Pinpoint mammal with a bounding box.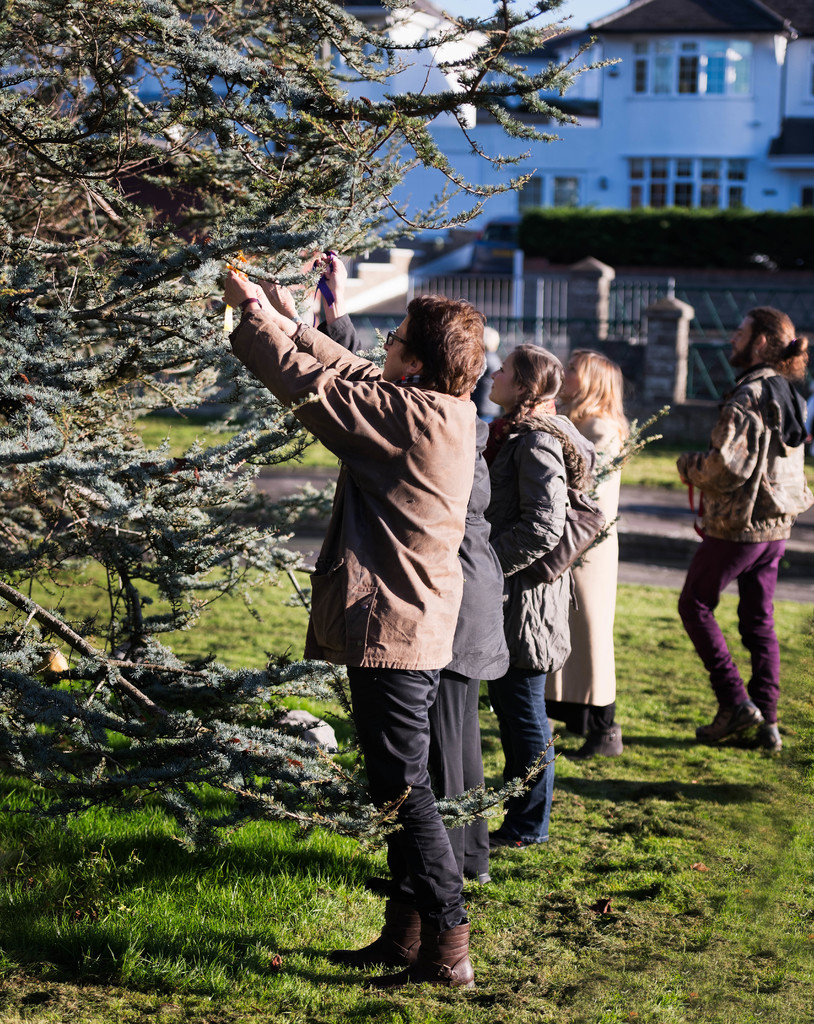
select_region(219, 265, 494, 993).
